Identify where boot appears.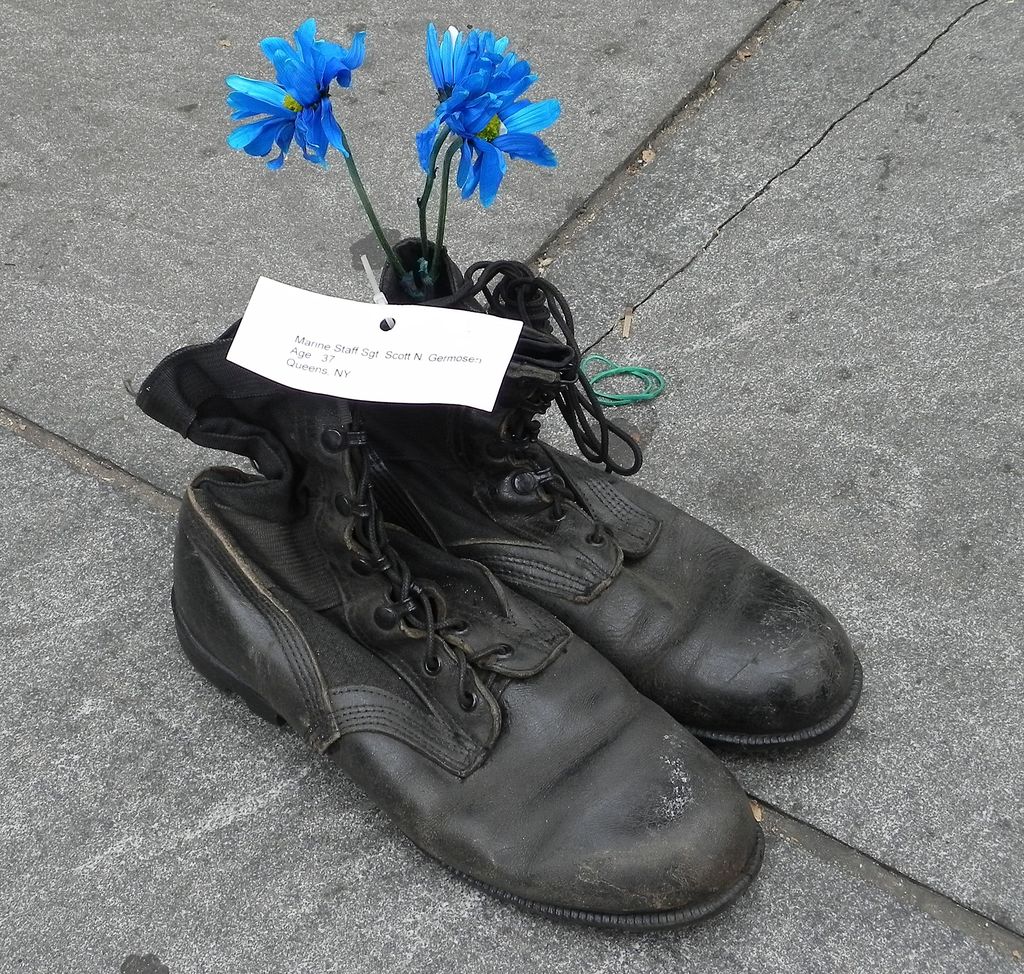
Appears at 329/211/862/789.
